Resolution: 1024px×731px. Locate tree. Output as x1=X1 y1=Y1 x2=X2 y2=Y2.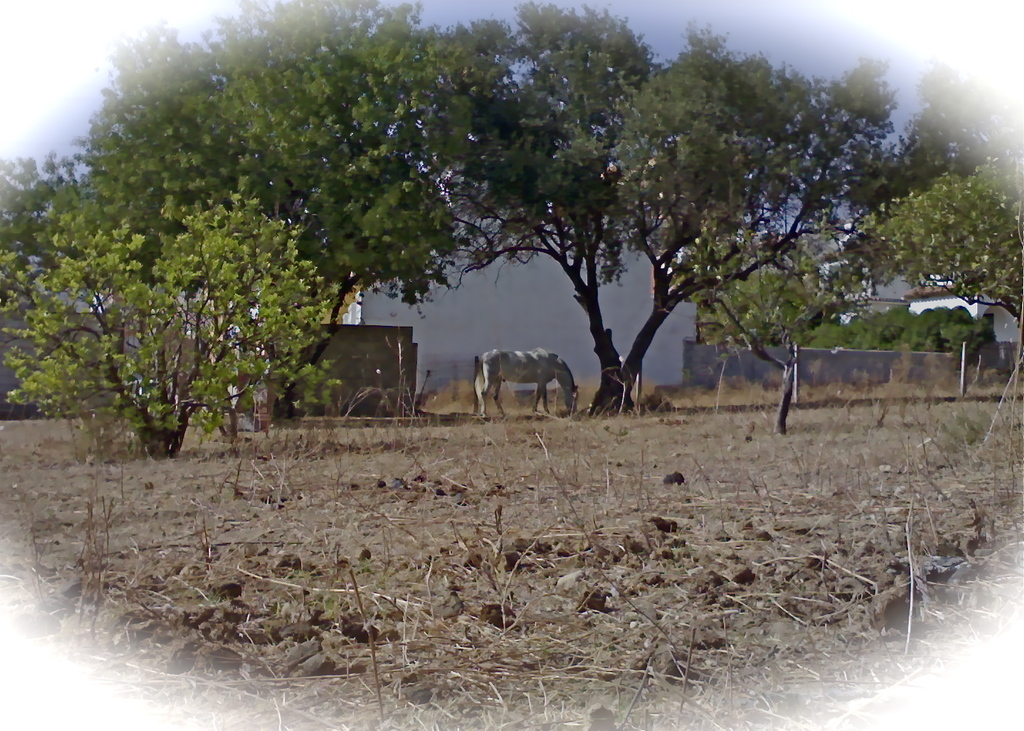
x1=69 y1=0 x2=458 y2=416.
